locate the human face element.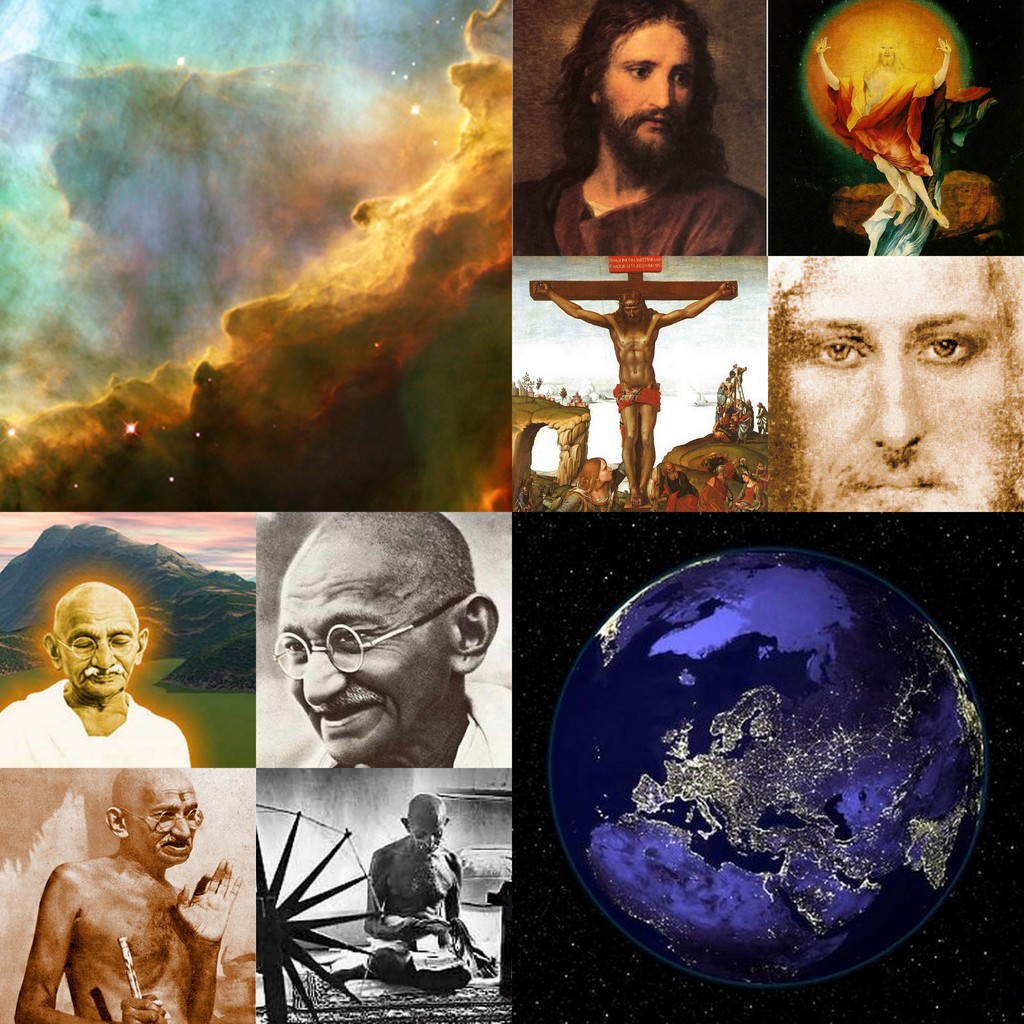
Element bbox: <bbox>126, 767, 198, 865</bbox>.
